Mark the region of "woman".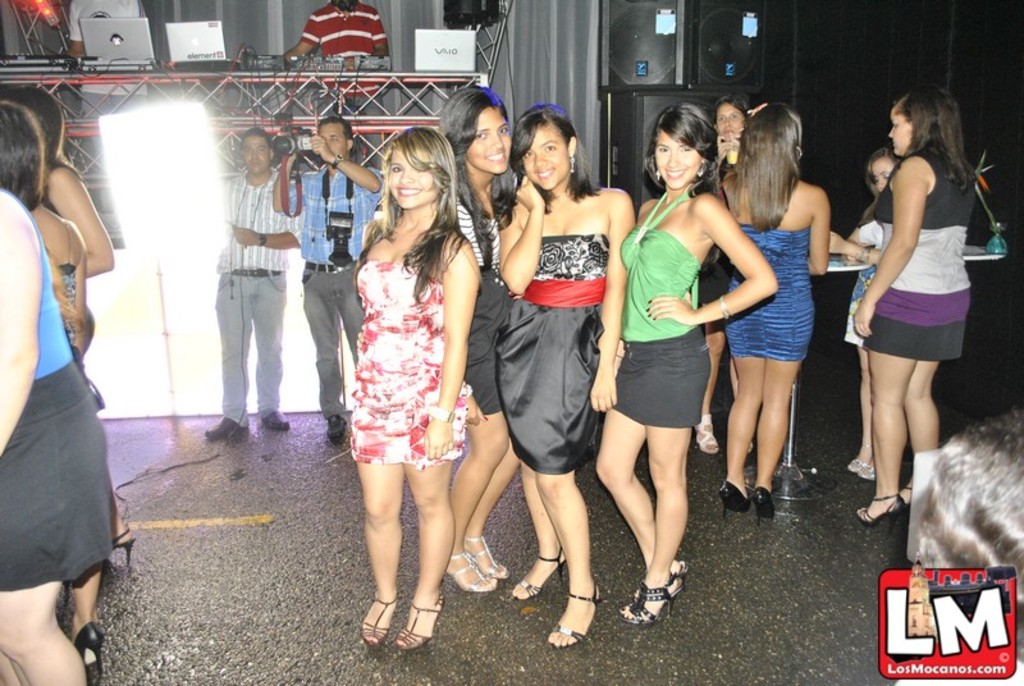
Region: 498:108:634:649.
